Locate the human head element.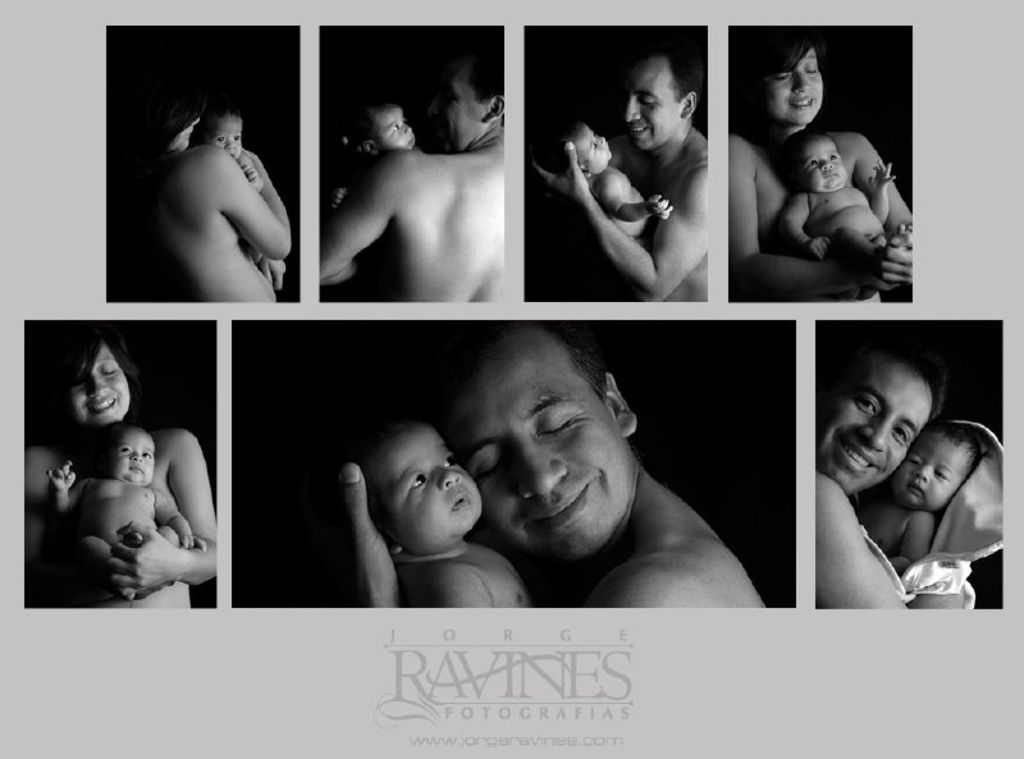
Element bbox: box=[56, 332, 123, 422].
